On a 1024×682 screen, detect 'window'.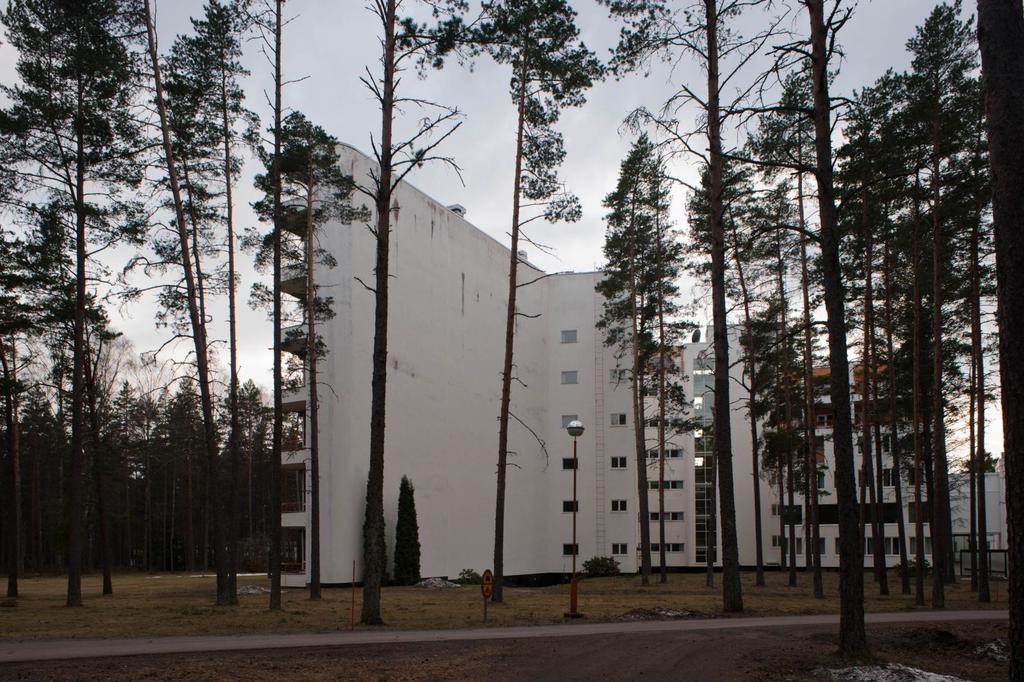
(611, 452, 627, 471).
